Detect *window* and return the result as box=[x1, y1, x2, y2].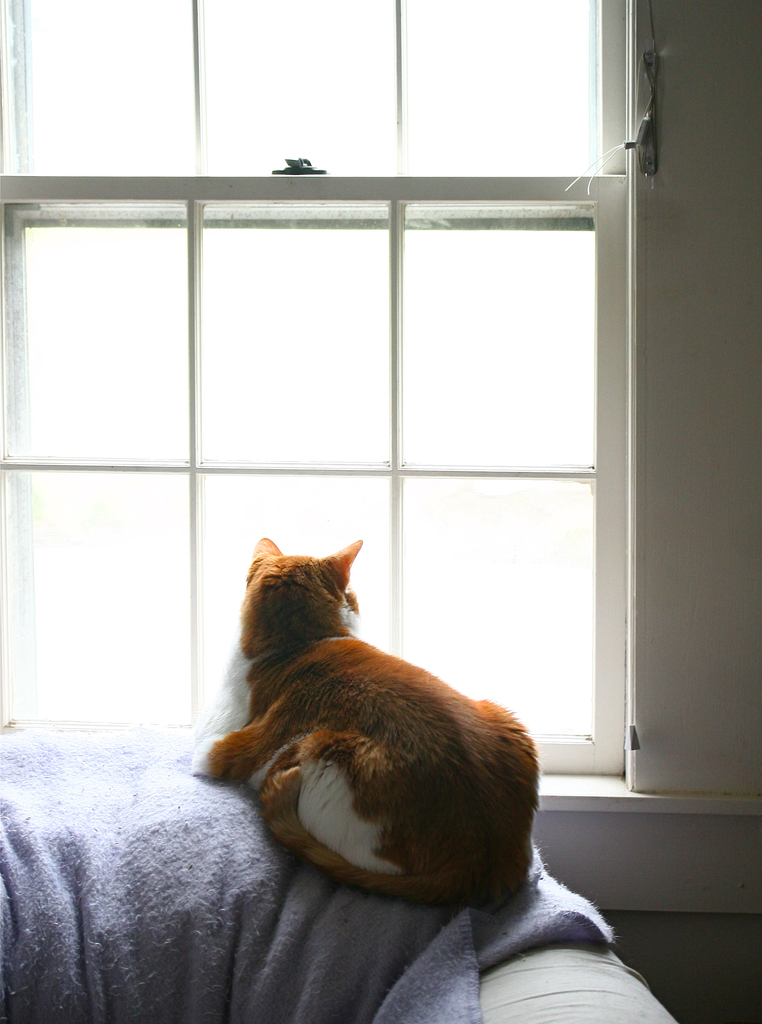
box=[40, 65, 699, 850].
